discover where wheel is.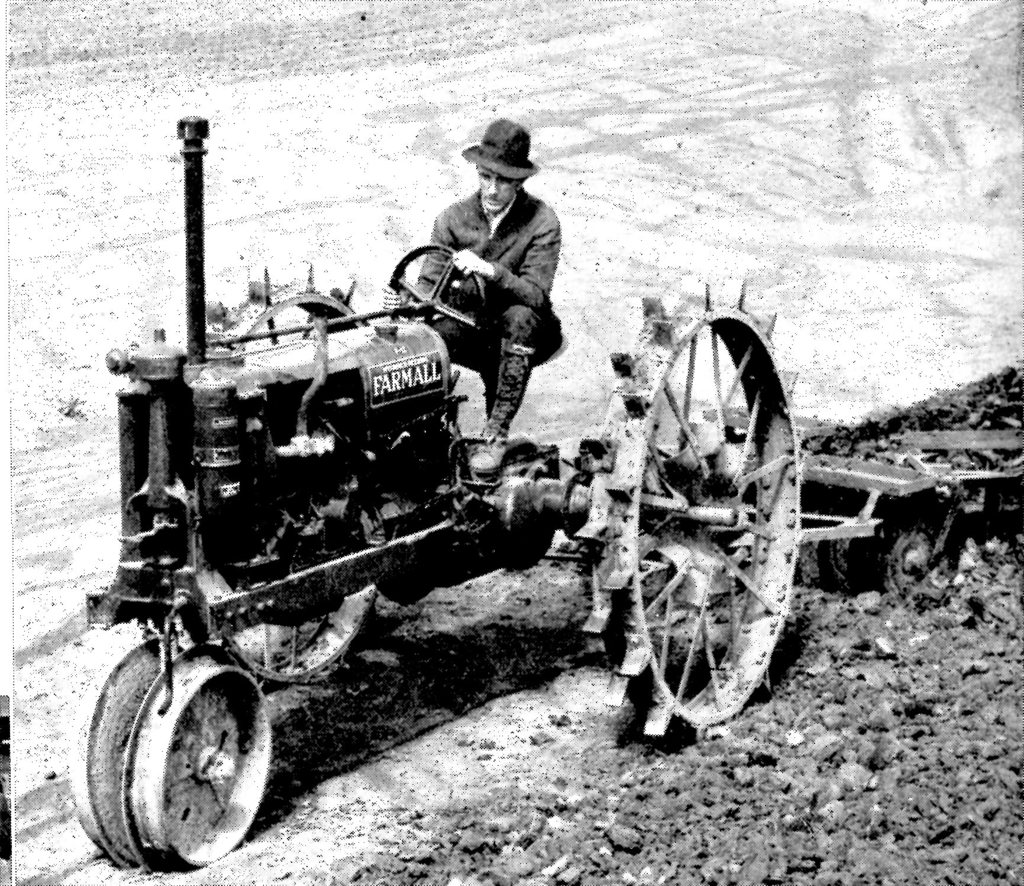
Discovered at [74,628,276,868].
